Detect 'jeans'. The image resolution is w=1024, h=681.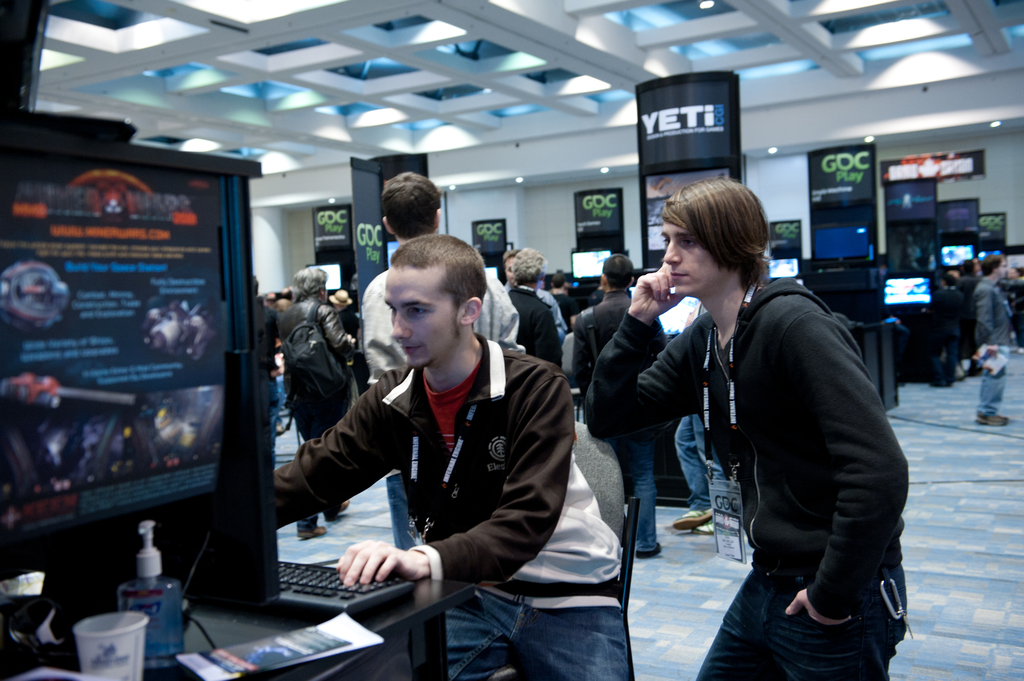
(left=974, top=365, right=1005, bottom=417).
